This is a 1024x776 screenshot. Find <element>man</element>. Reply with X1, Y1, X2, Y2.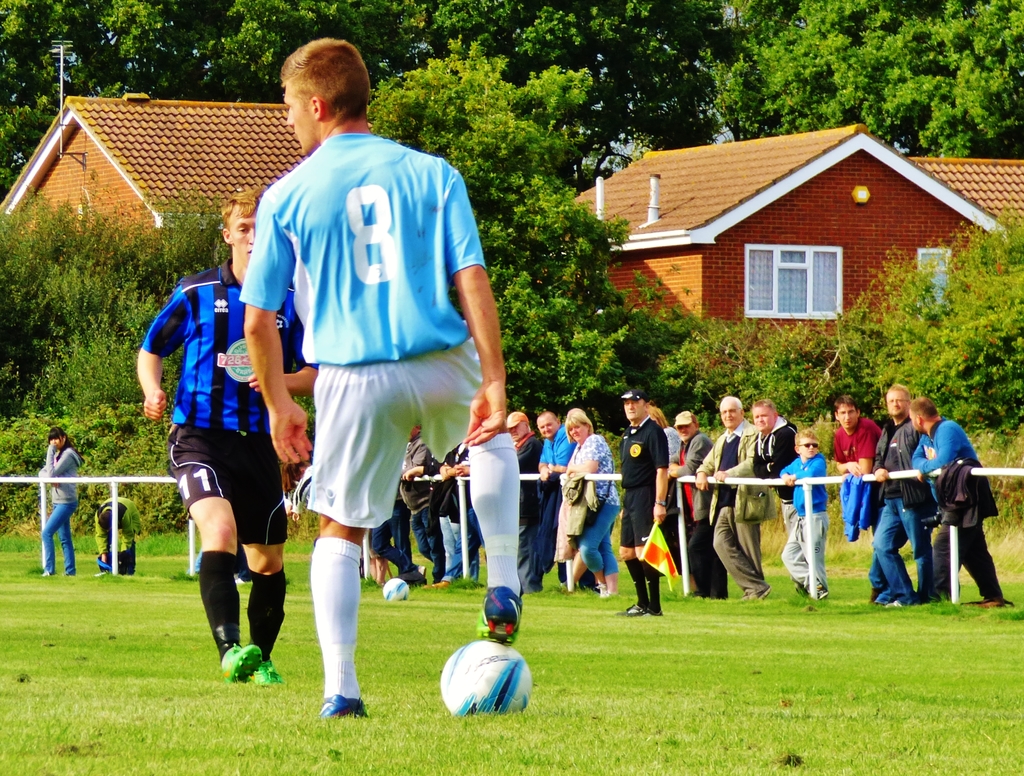
613, 384, 678, 629.
